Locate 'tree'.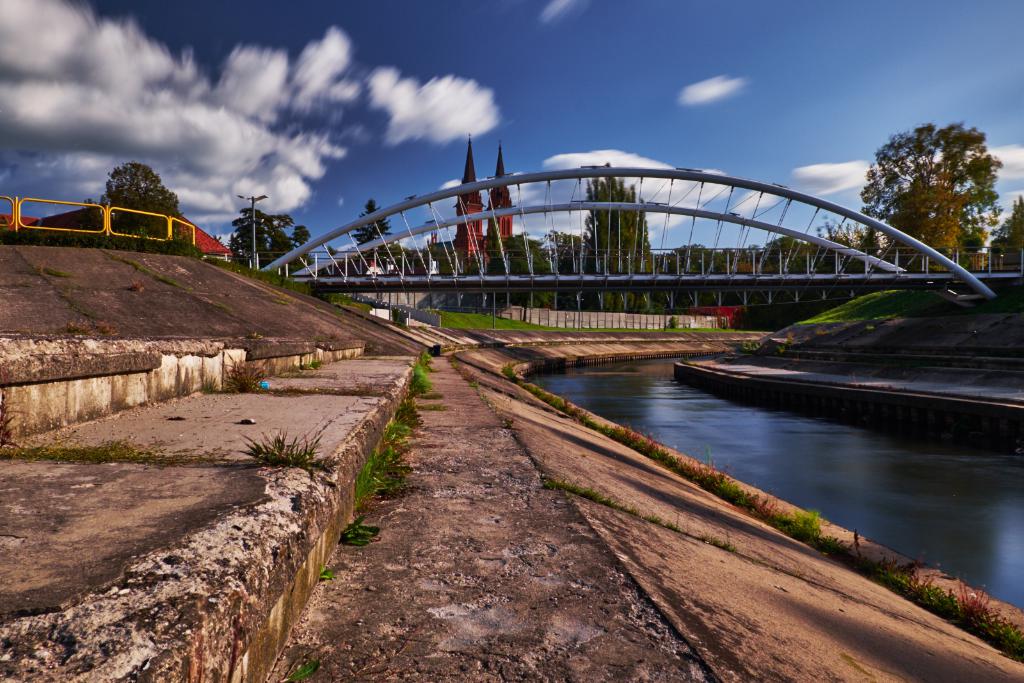
Bounding box: <region>993, 192, 1023, 275</region>.
